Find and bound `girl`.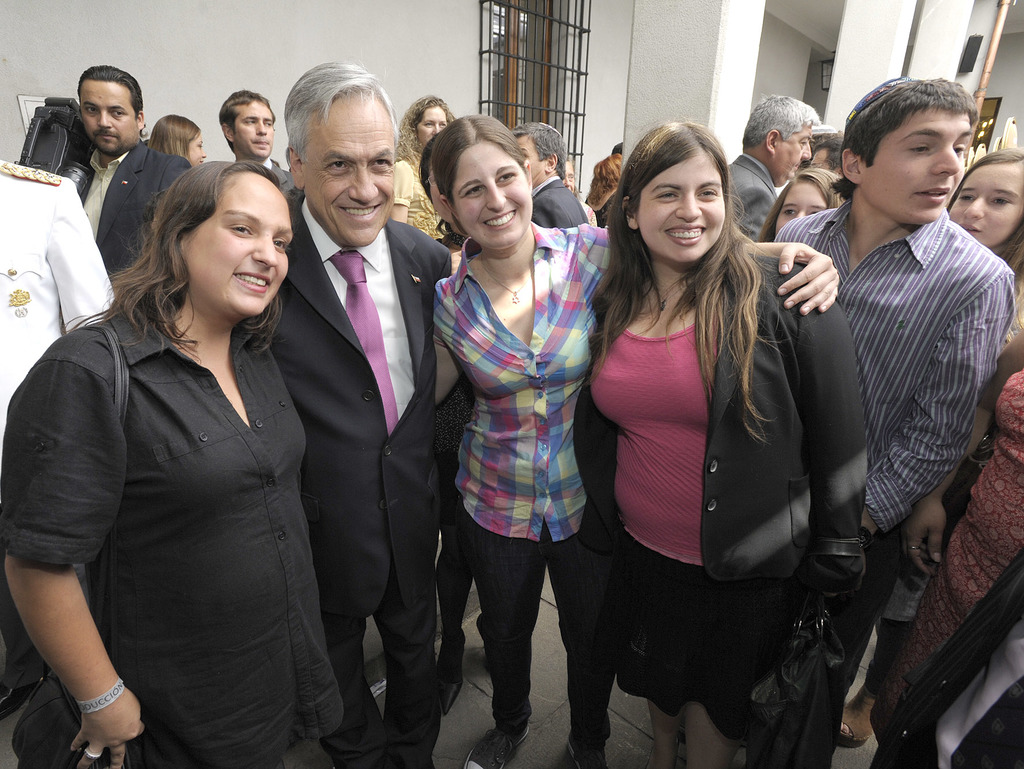
Bound: (left=589, top=111, right=868, bottom=768).
